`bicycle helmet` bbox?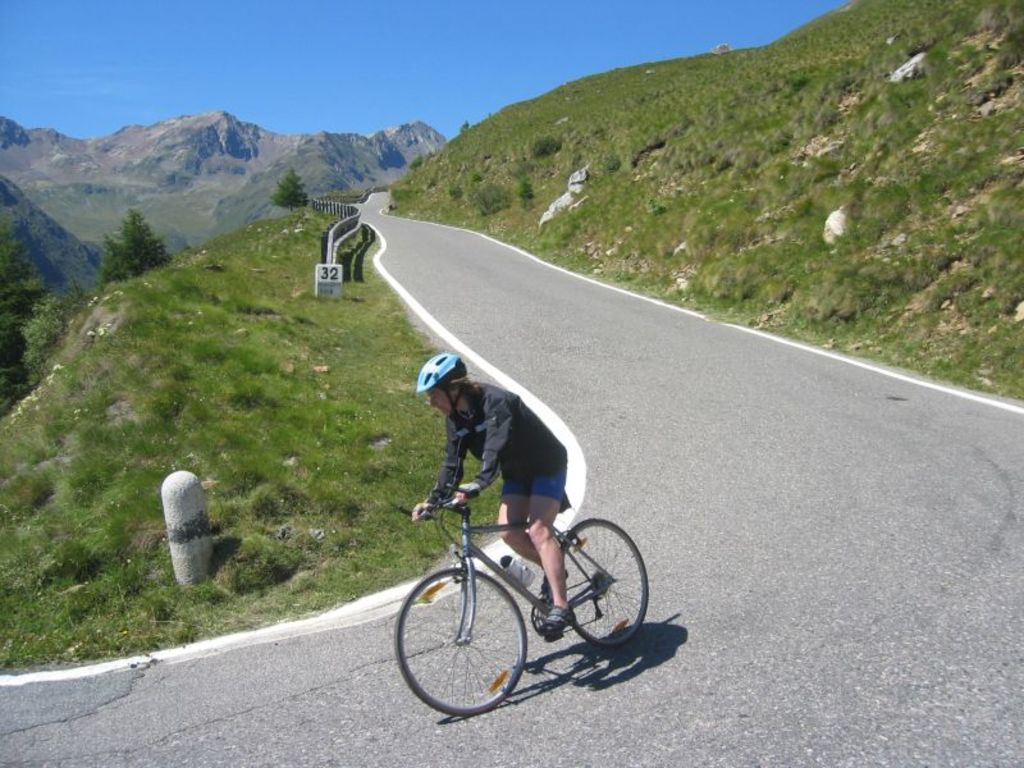
select_region(419, 349, 474, 390)
